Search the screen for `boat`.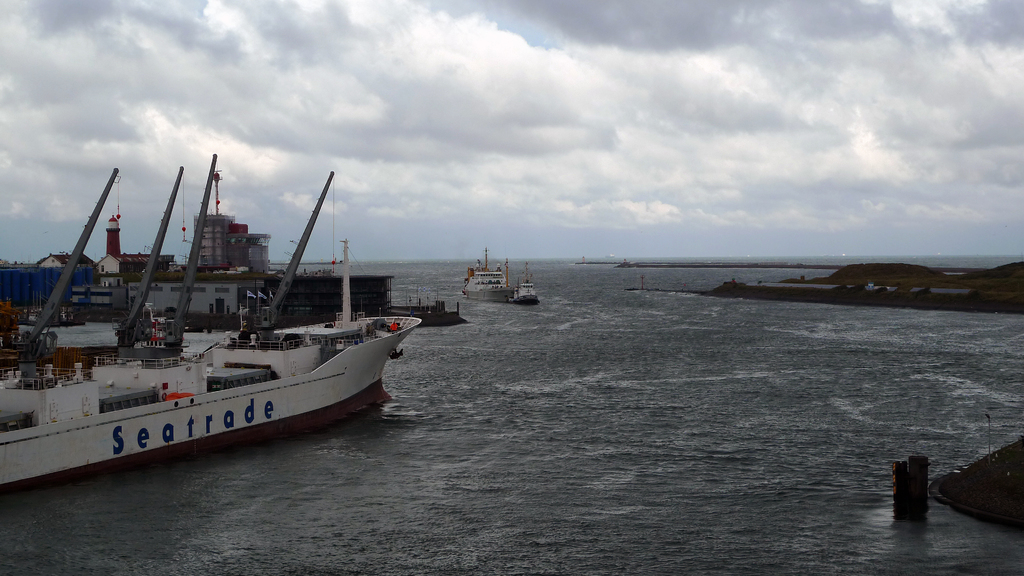
Found at 461 247 511 305.
